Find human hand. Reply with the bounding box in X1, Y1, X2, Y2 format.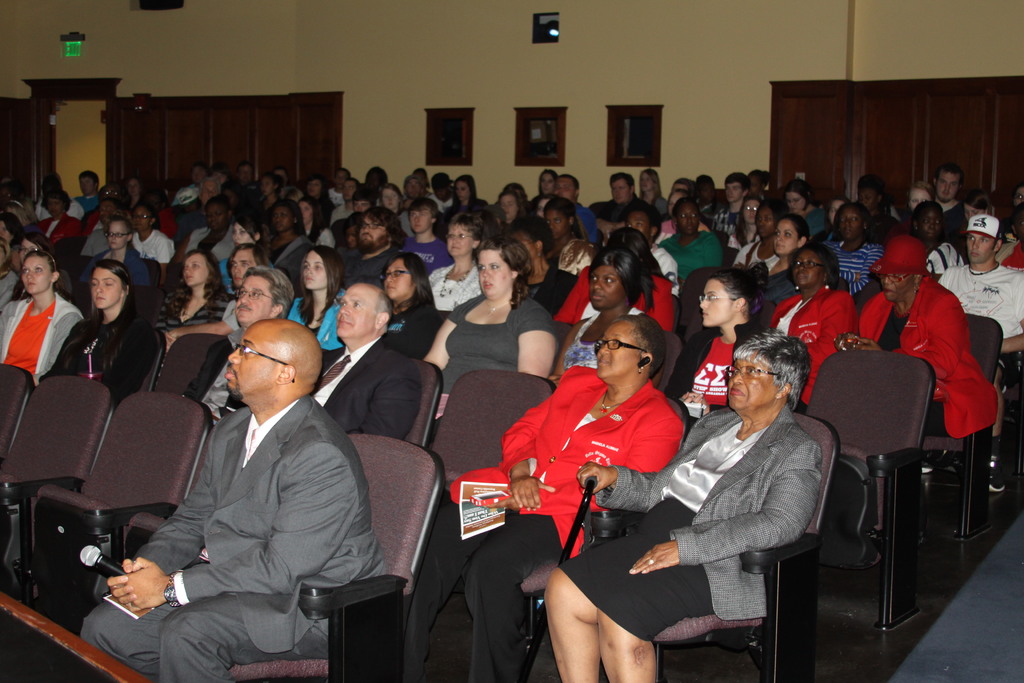
852, 335, 881, 353.
